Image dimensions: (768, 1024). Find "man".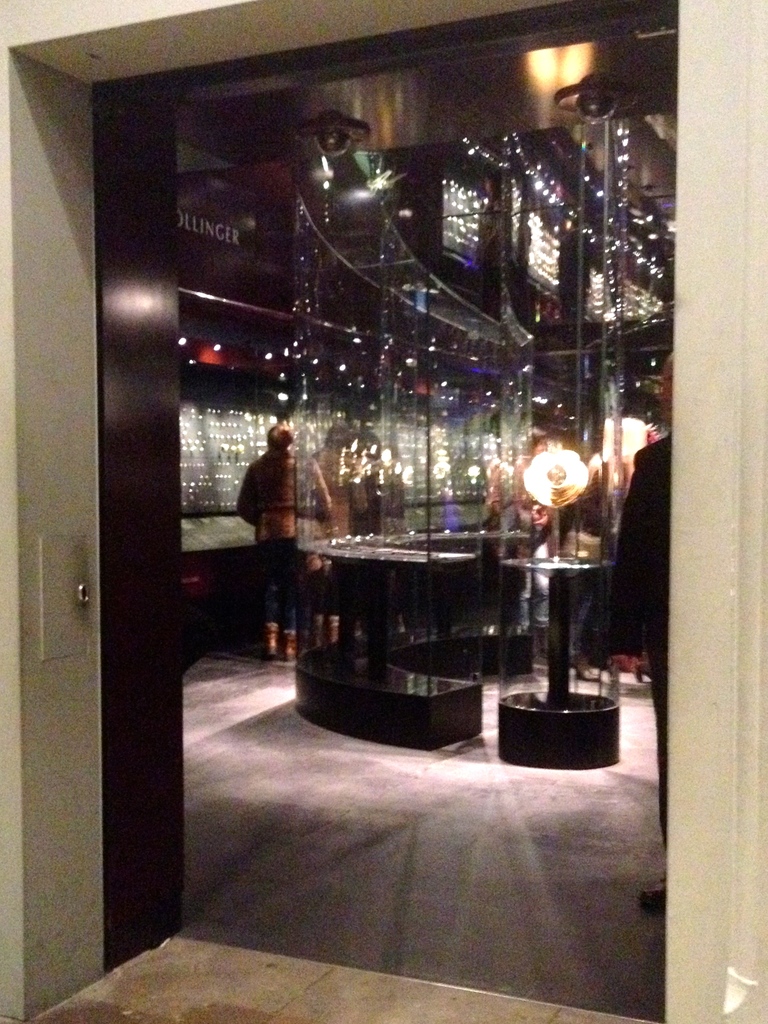
[614, 353, 676, 915].
